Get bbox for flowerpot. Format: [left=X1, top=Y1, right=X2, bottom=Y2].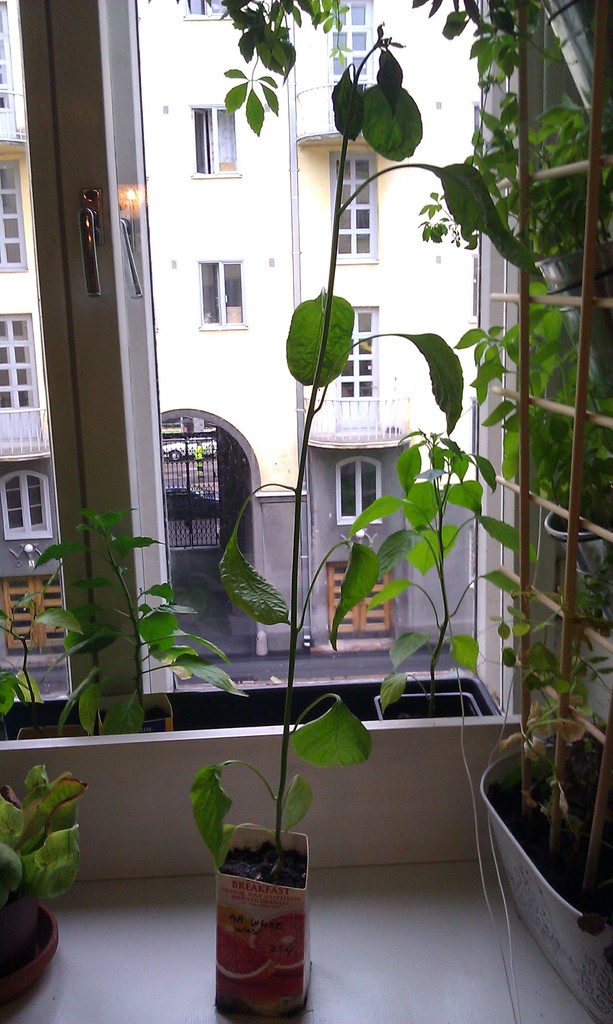
[left=540, top=495, right=612, bottom=614].
